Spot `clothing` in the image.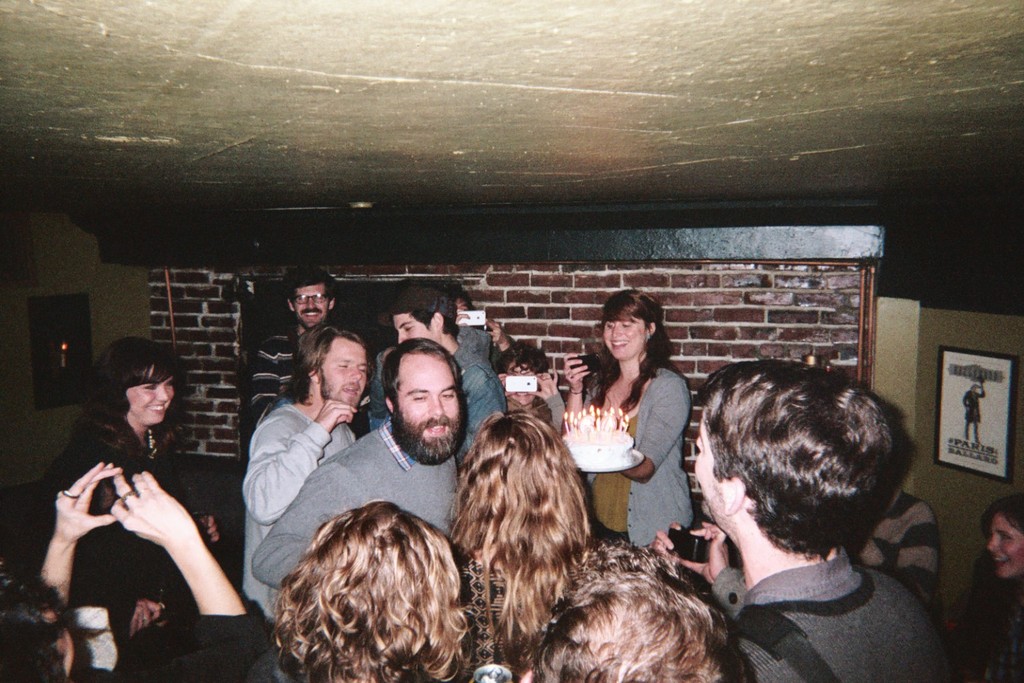
`clothing` found at bbox=(862, 492, 943, 610).
